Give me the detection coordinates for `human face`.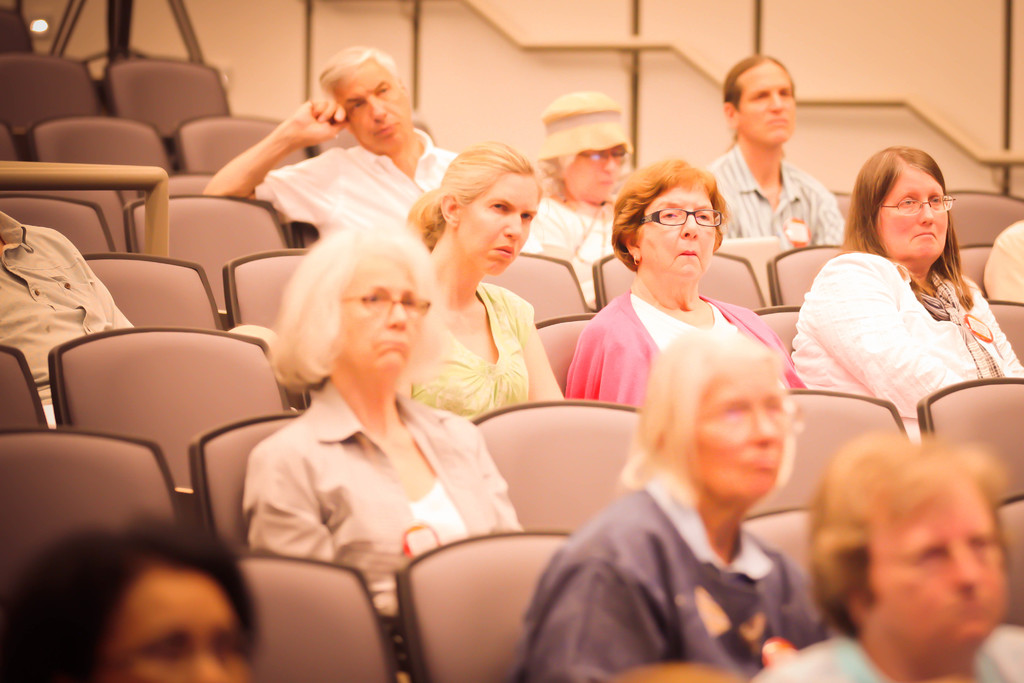
<bbox>454, 158, 533, 285</bbox>.
